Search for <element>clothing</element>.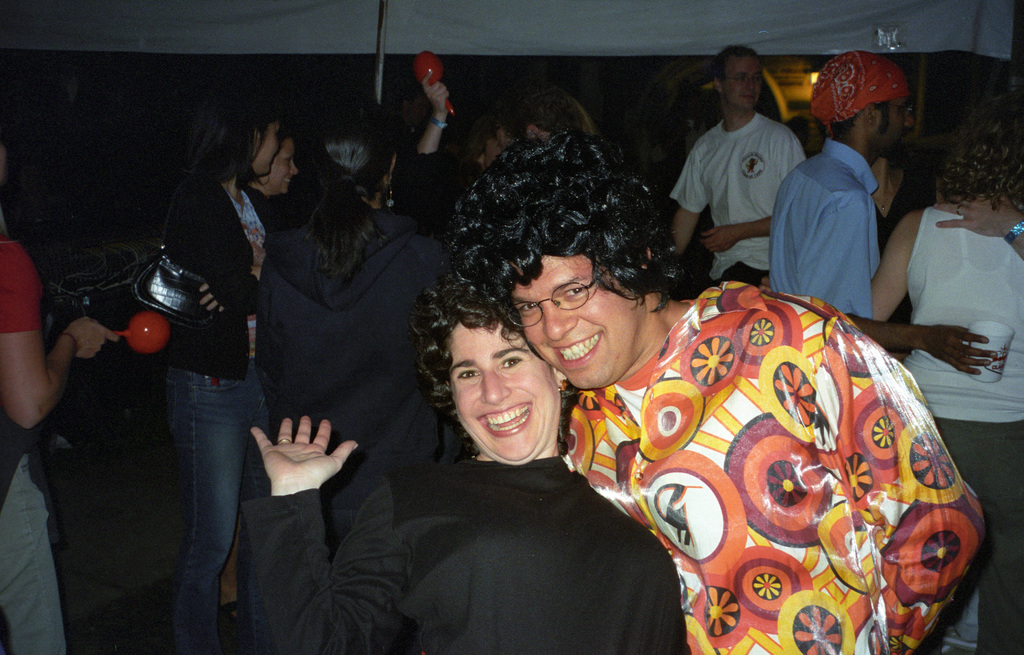
Found at (769, 138, 877, 320).
